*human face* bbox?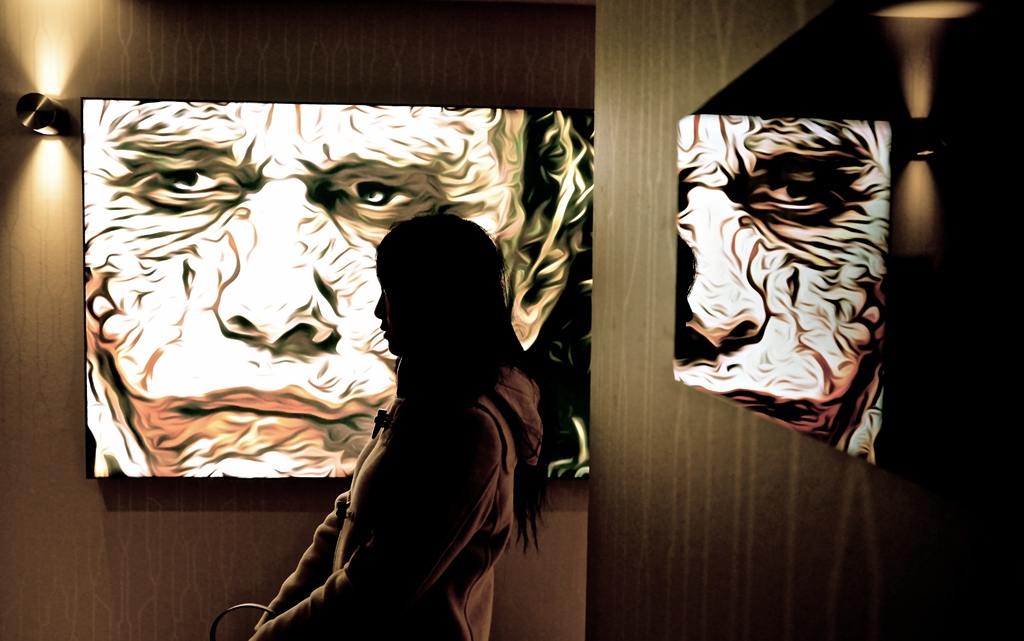
x1=374, y1=294, x2=404, y2=354
